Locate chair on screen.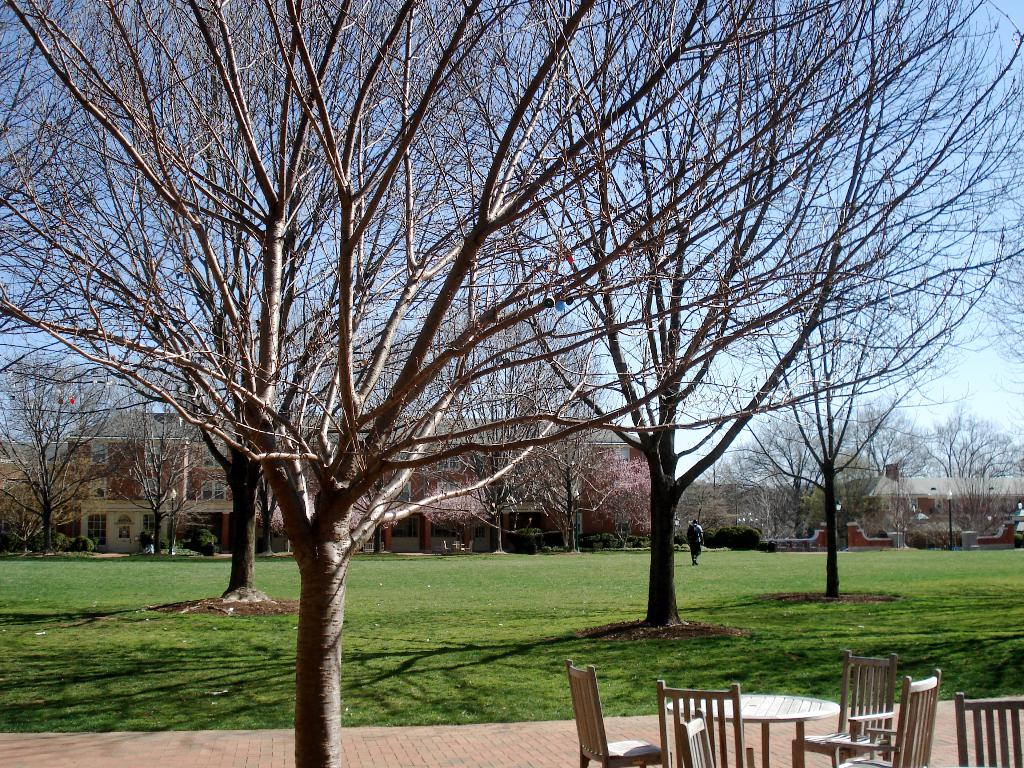
On screen at box=[826, 666, 944, 767].
